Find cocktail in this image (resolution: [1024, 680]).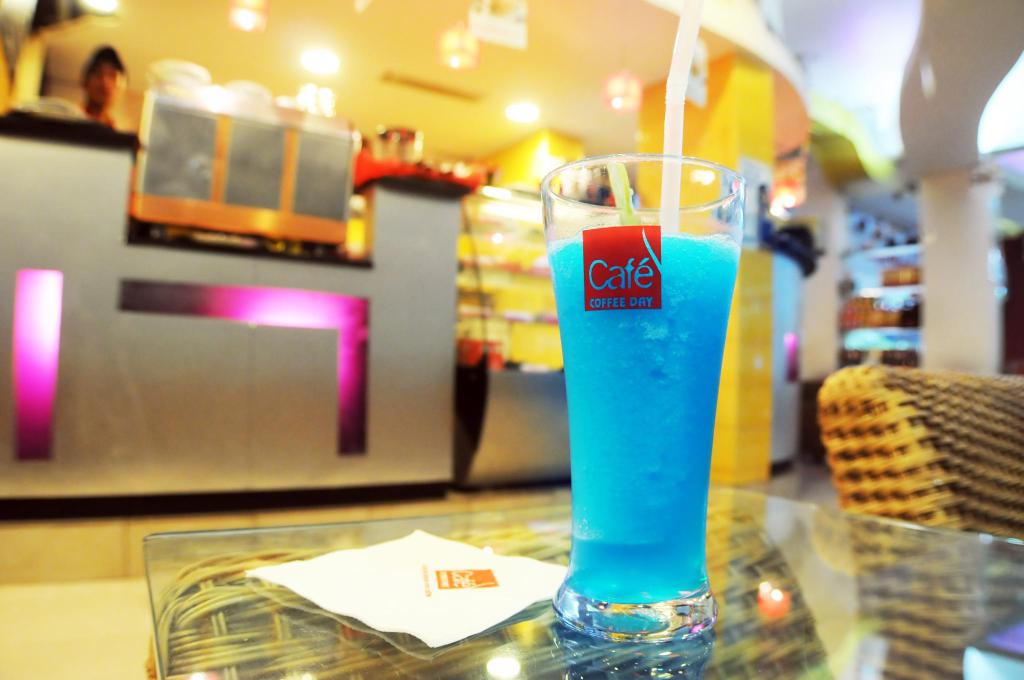
detection(535, 0, 750, 659).
